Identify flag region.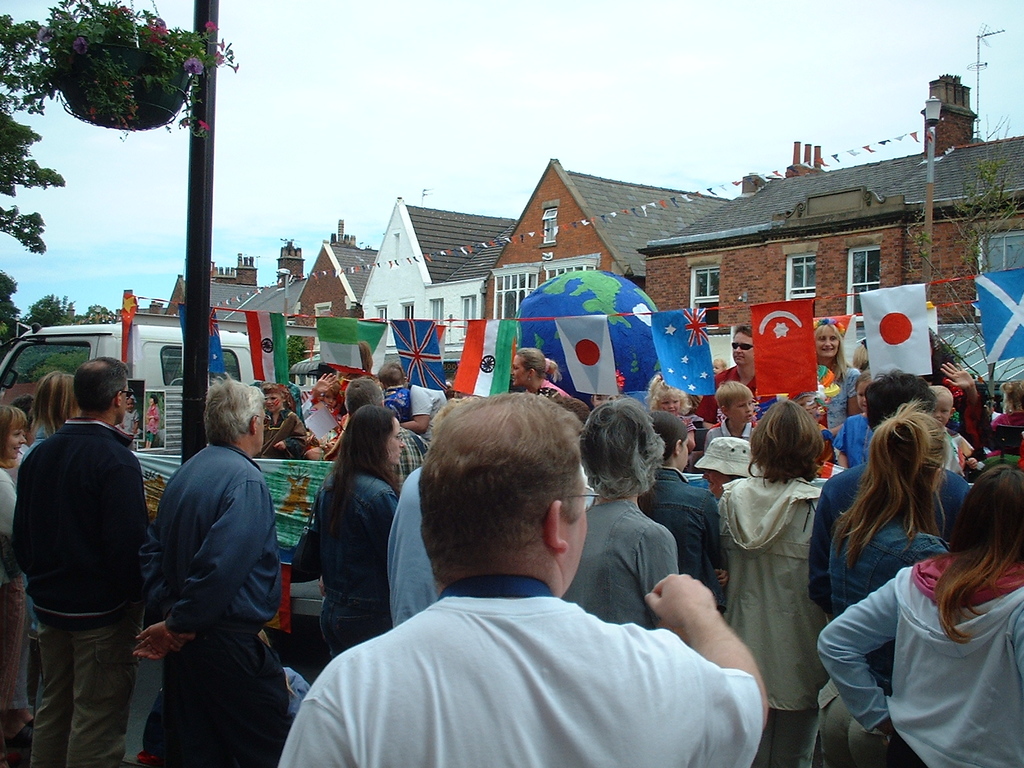
Region: l=858, t=281, r=932, b=384.
